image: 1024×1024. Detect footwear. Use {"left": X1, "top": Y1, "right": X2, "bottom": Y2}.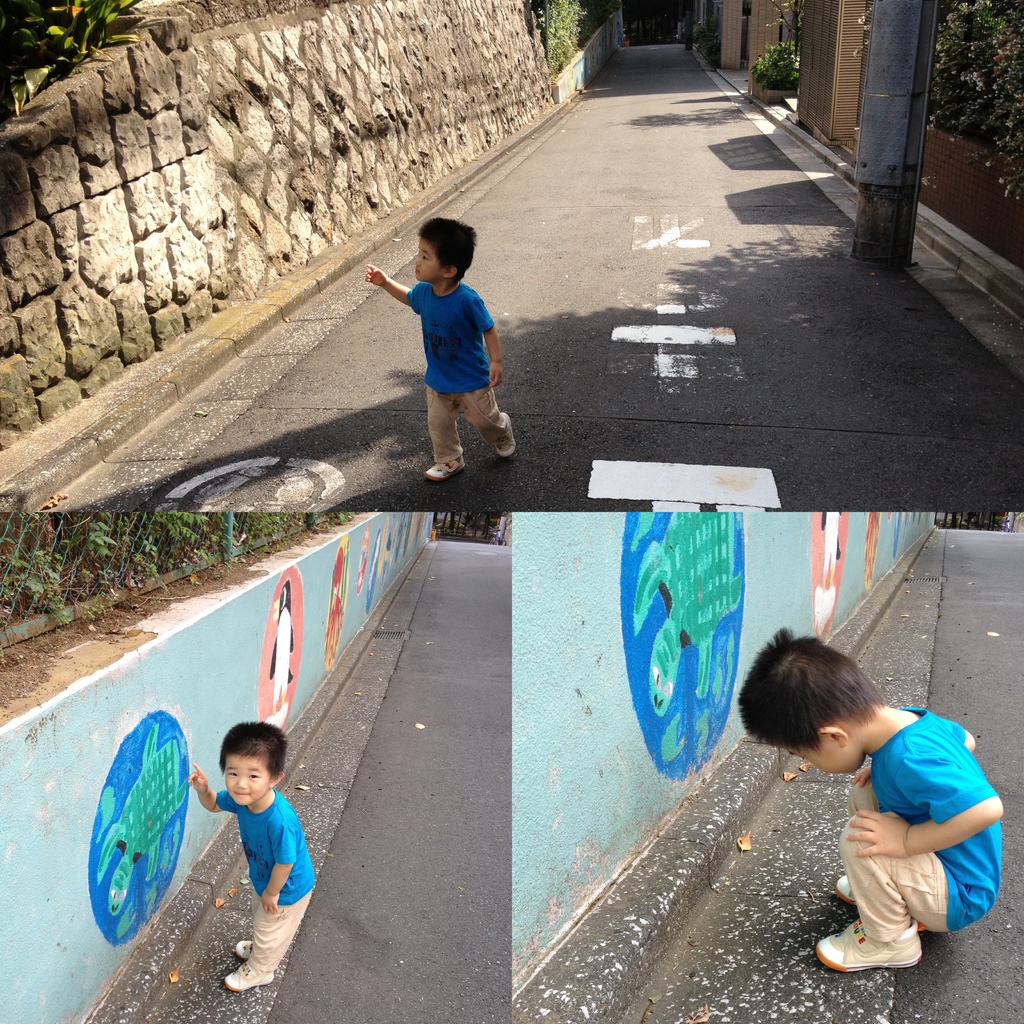
{"left": 428, "top": 455, "right": 462, "bottom": 478}.
